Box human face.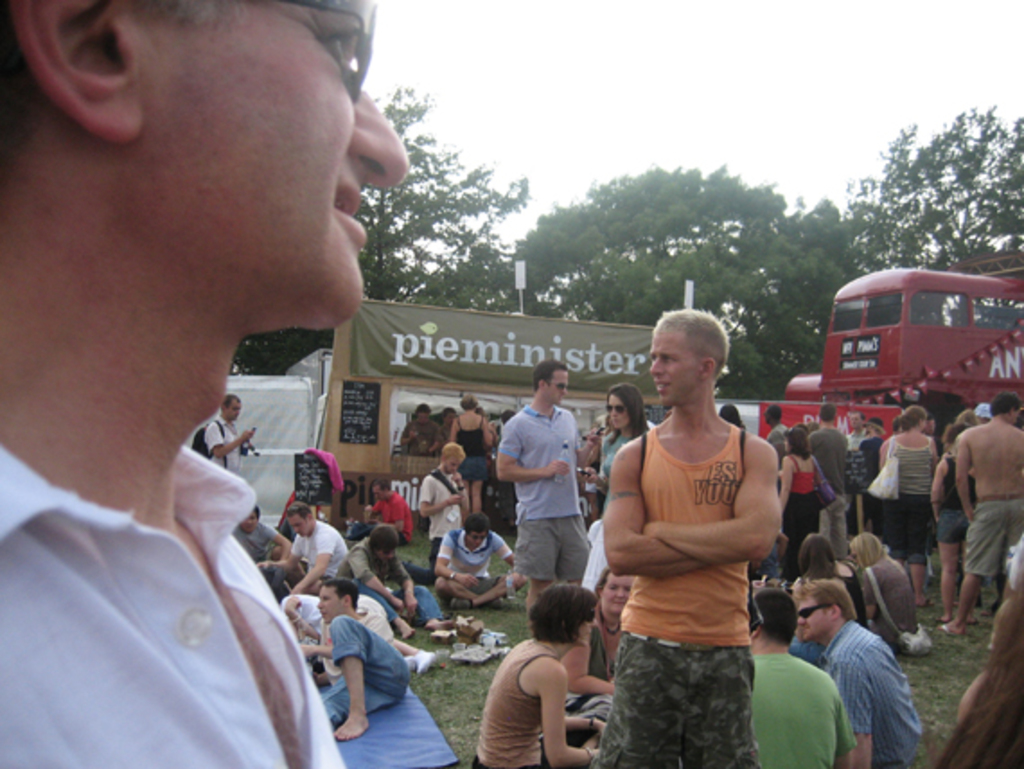
649, 322, 699, 406.
